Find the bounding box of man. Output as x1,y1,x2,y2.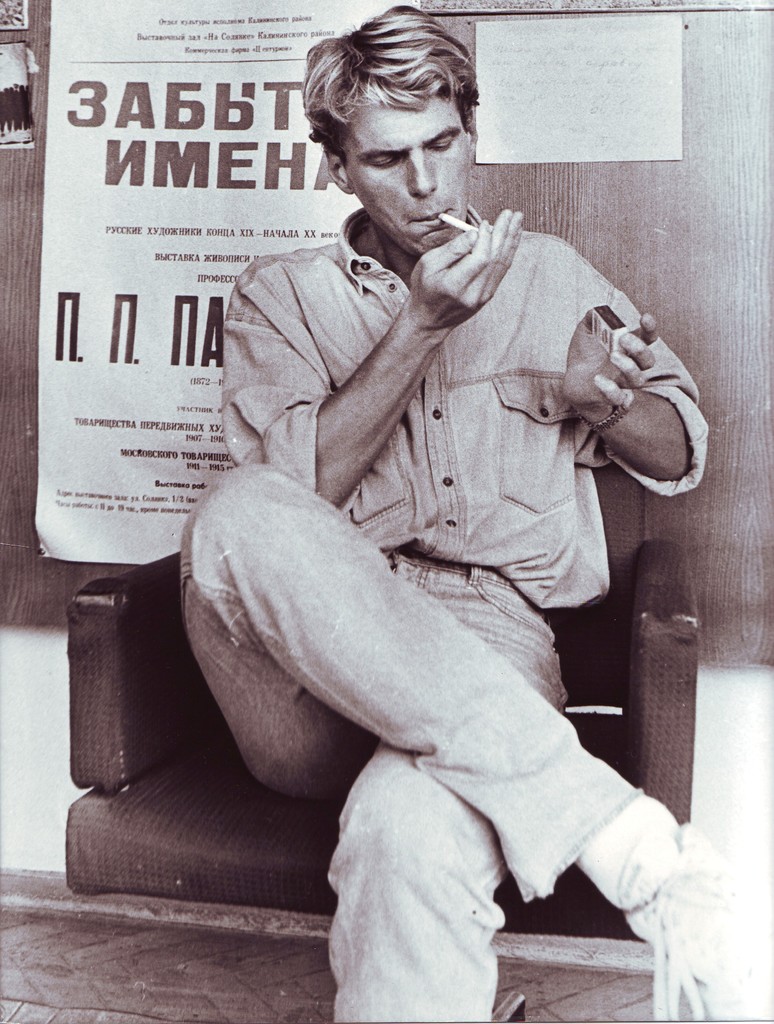
148,65,717,969.
